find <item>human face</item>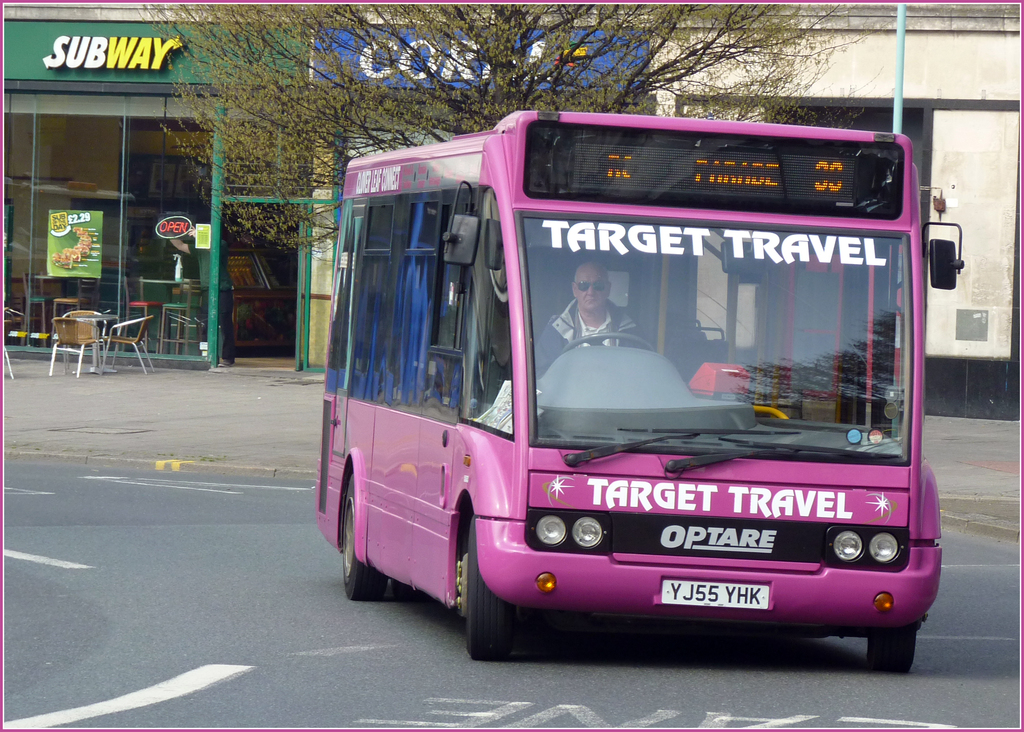
locate(576, 271, 609, 314)
